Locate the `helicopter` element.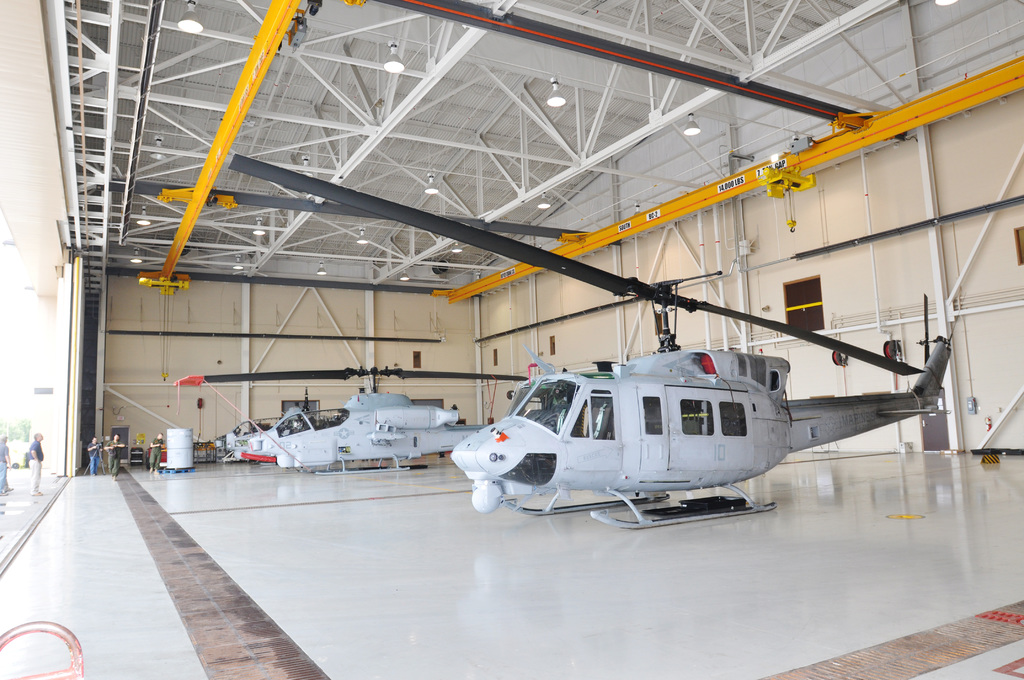
Element bbox: <box>213,387,342,467</box>.
